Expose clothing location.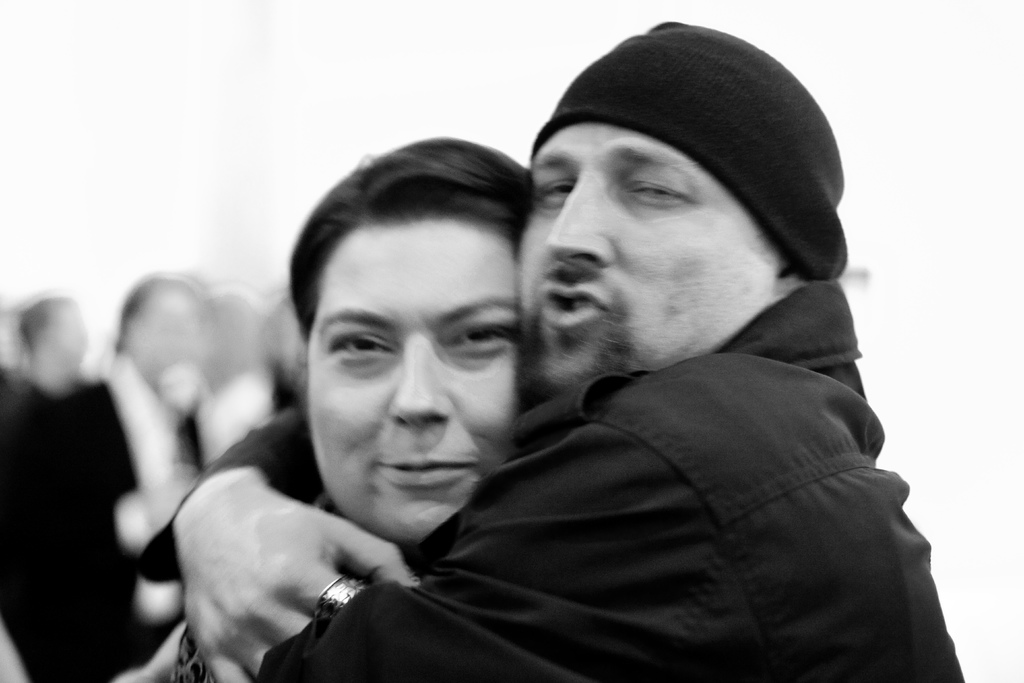
Exposed at 0:361:168:682.
